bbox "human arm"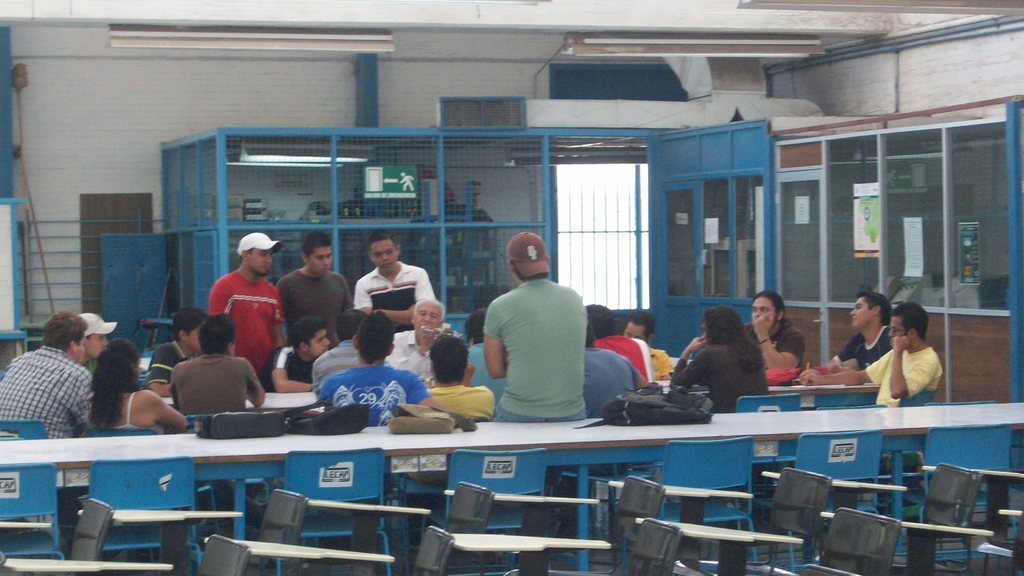
x1=321 y1=381 x2=335 y2=408
